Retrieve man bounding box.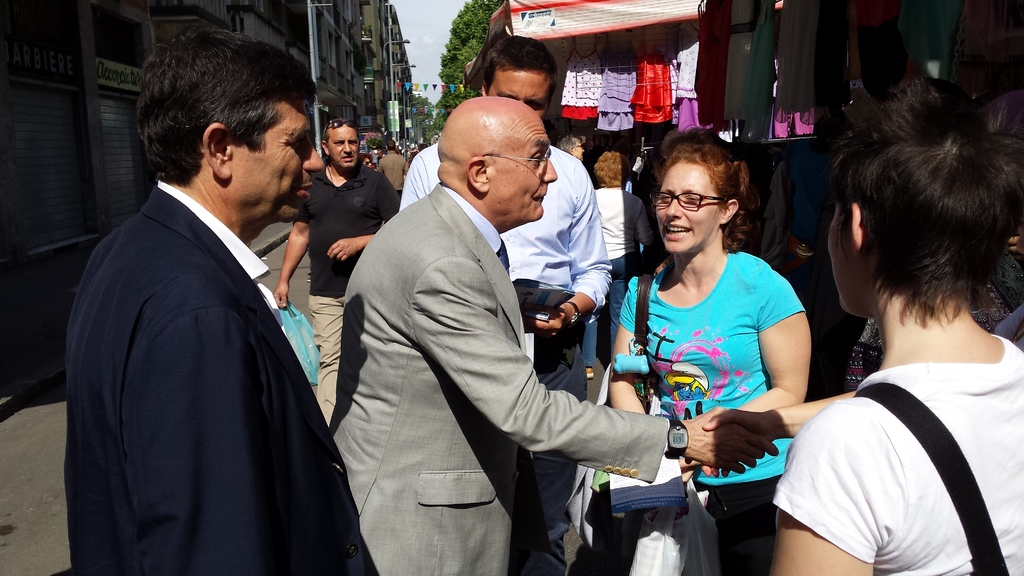
Bounding box: x1=61 y1=28 x2=382 y2=575.
